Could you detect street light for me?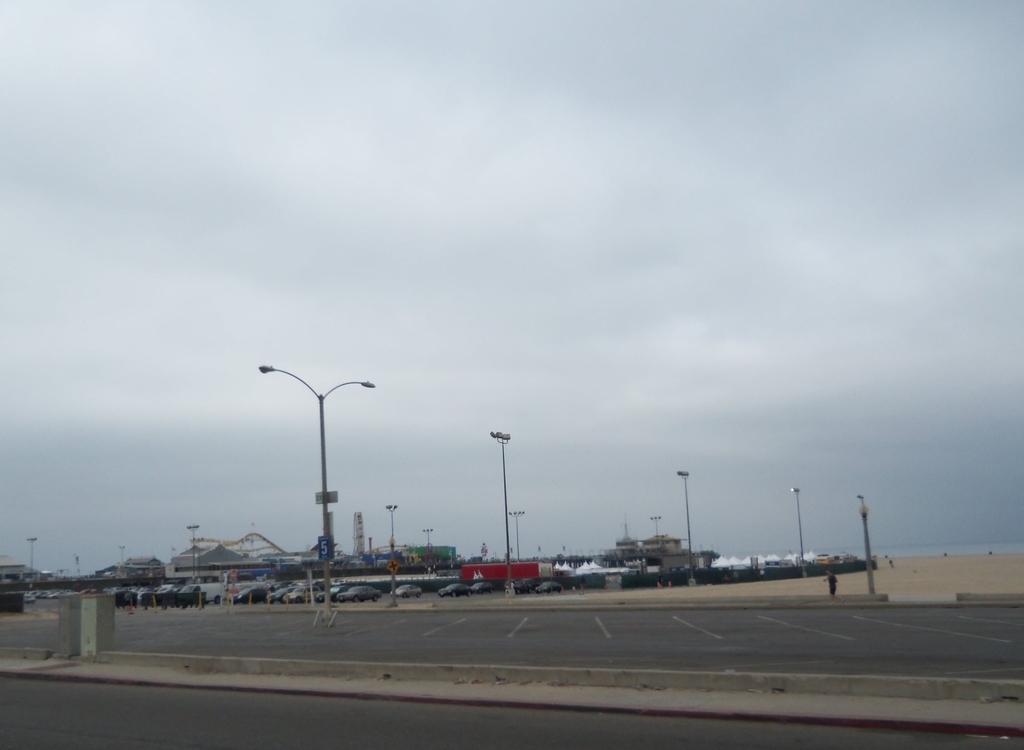
Detection result: (488, 429, 520, 598).
